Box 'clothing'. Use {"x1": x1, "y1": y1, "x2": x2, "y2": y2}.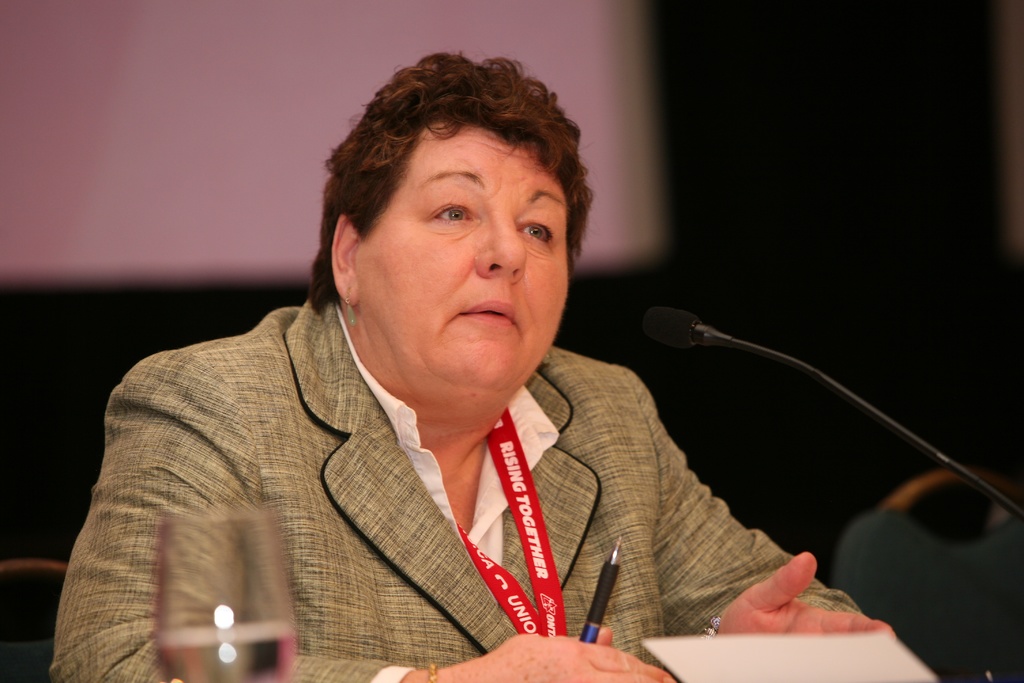
{"x1": 51, "y1": 299, "x2": 889, "y2": 682}.
